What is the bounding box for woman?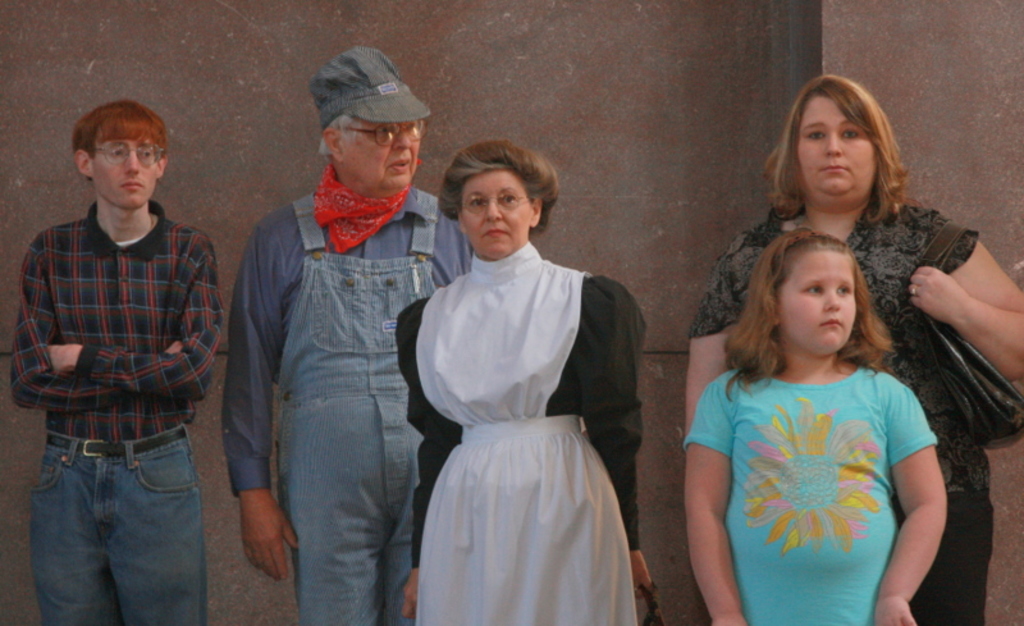
left=401, top=143, right=654, bottom=621.
